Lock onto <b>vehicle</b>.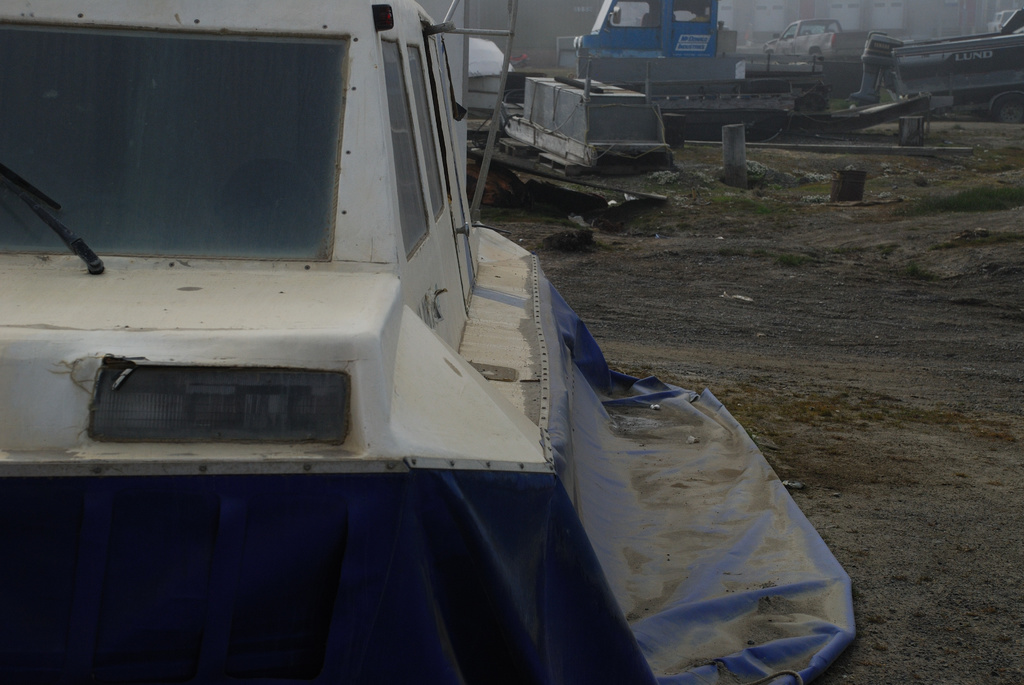
Locked: BBox(758, 19, 904, 59).
